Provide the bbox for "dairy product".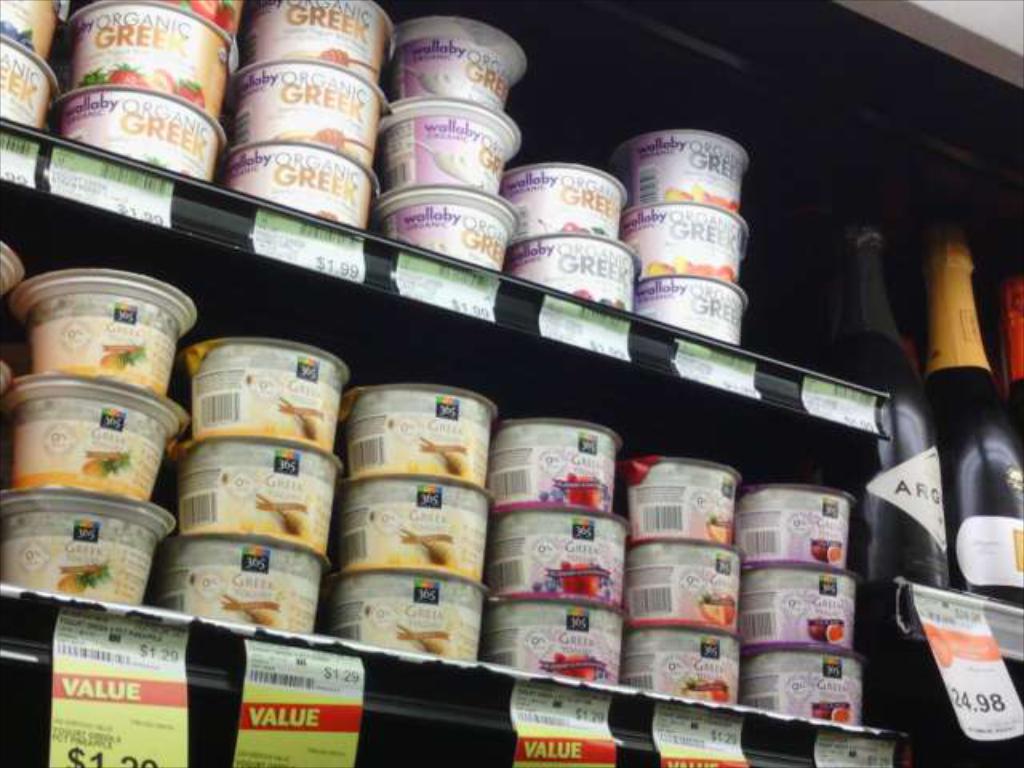
pyautogui.locateOnScreen(618, 630, 744, 701).
